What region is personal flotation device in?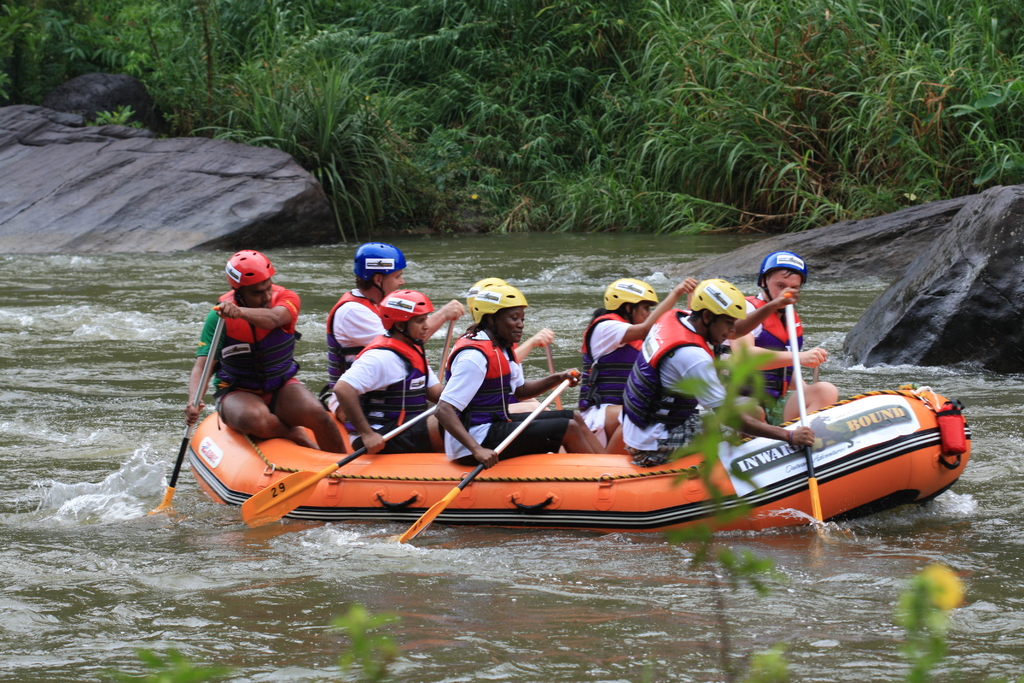
435:327:523:434.
